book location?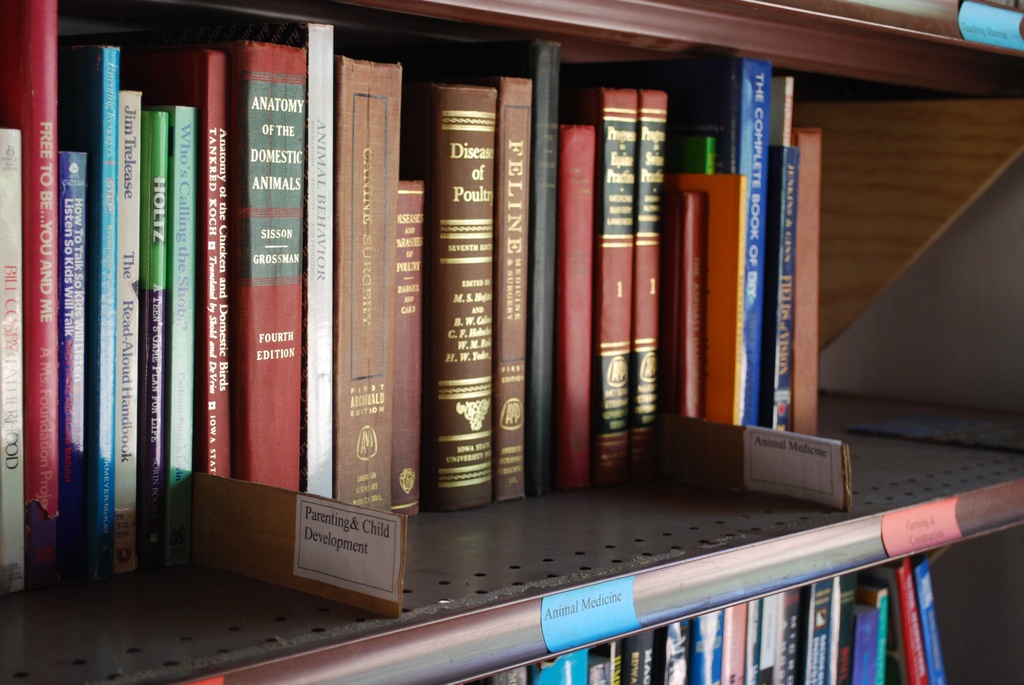
[75,45,120,594]
